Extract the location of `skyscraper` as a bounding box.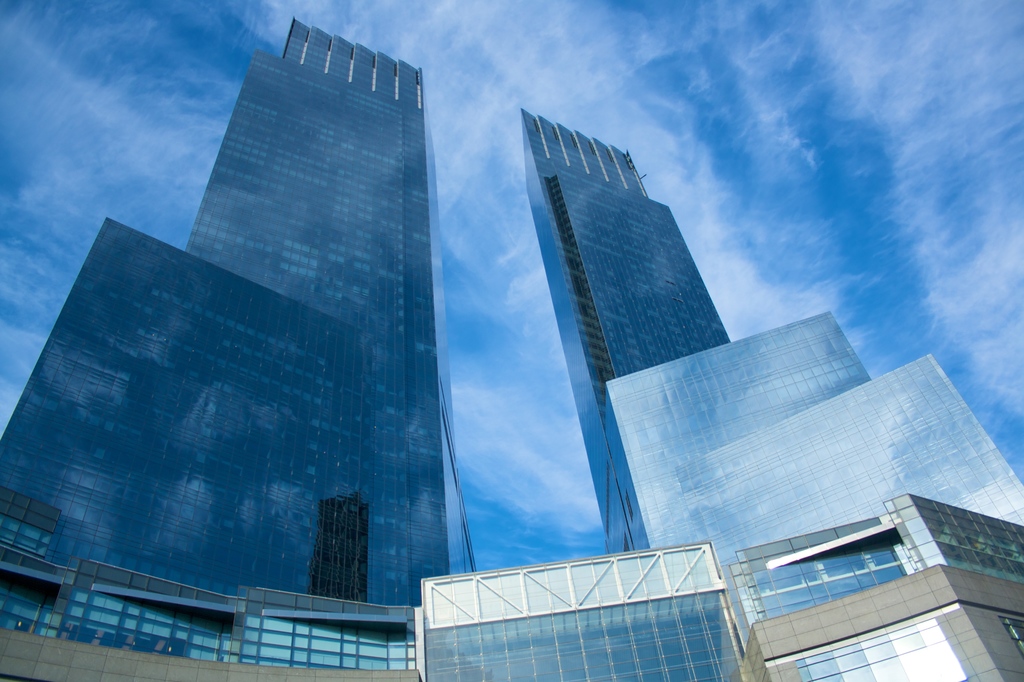
left=508, top=114, right=732, bottom=551.
